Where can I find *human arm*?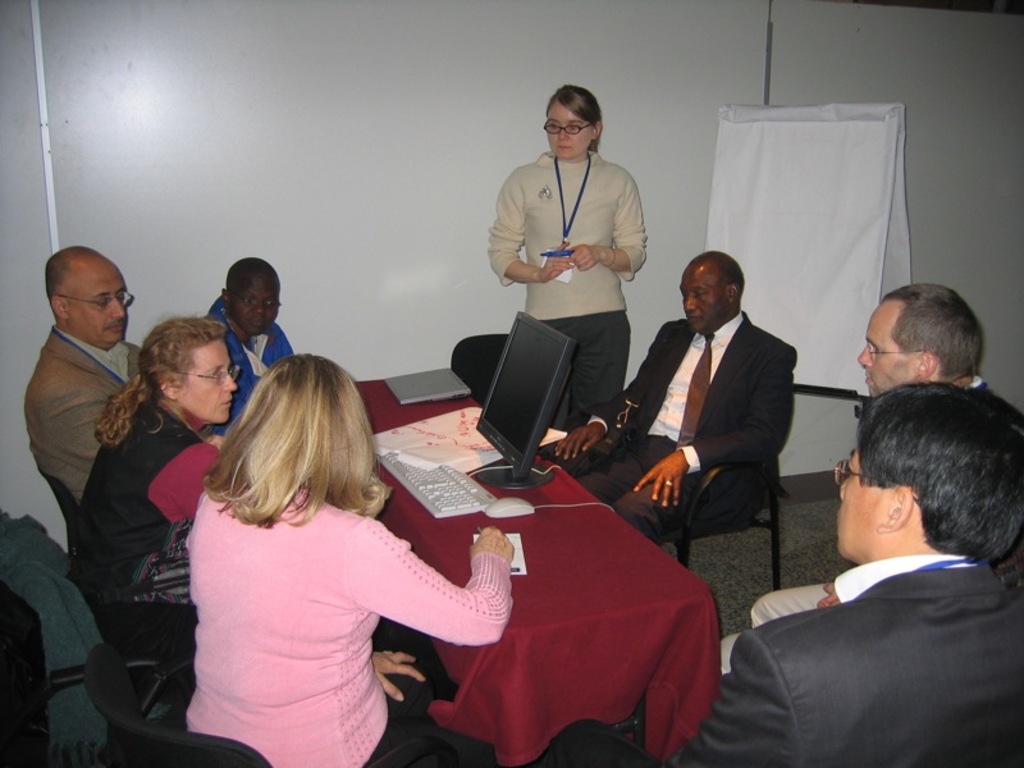
You can find it at x1=369 y1=521 x2=525 y2=650.
